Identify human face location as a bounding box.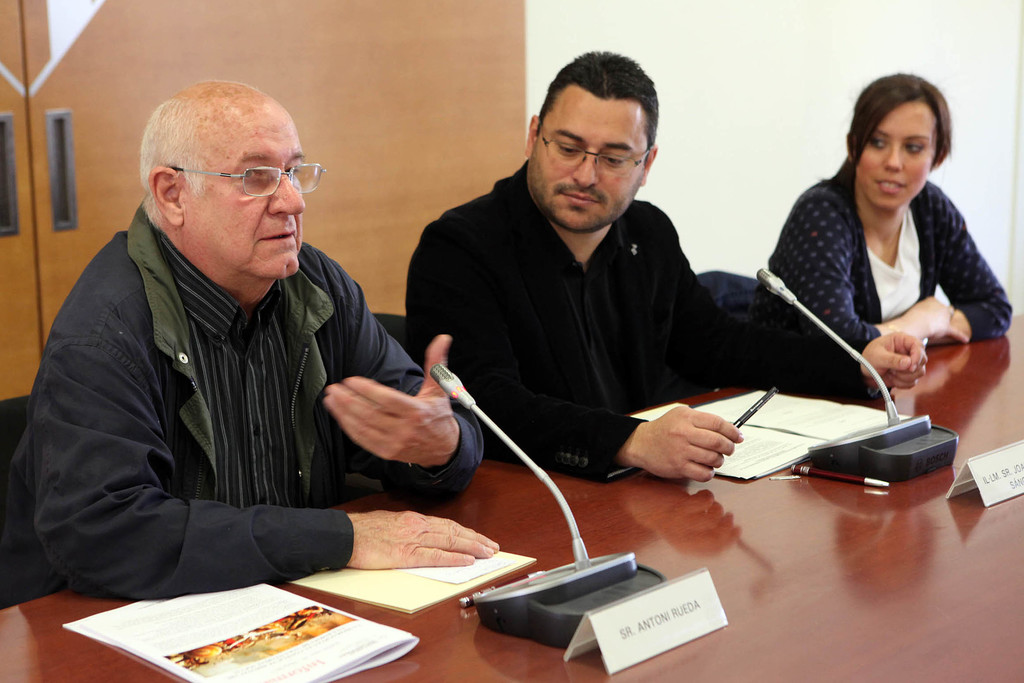
(x1=858, y1=99, x2=934, y2=210).
